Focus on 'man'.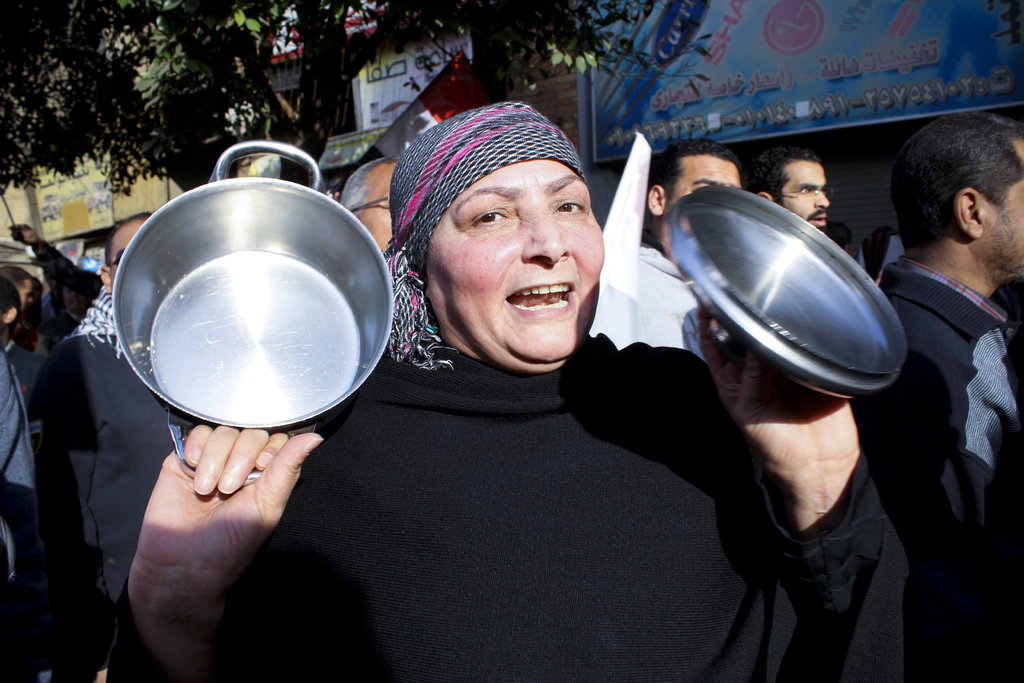
Focused at region(0, 224, 81, 682).
